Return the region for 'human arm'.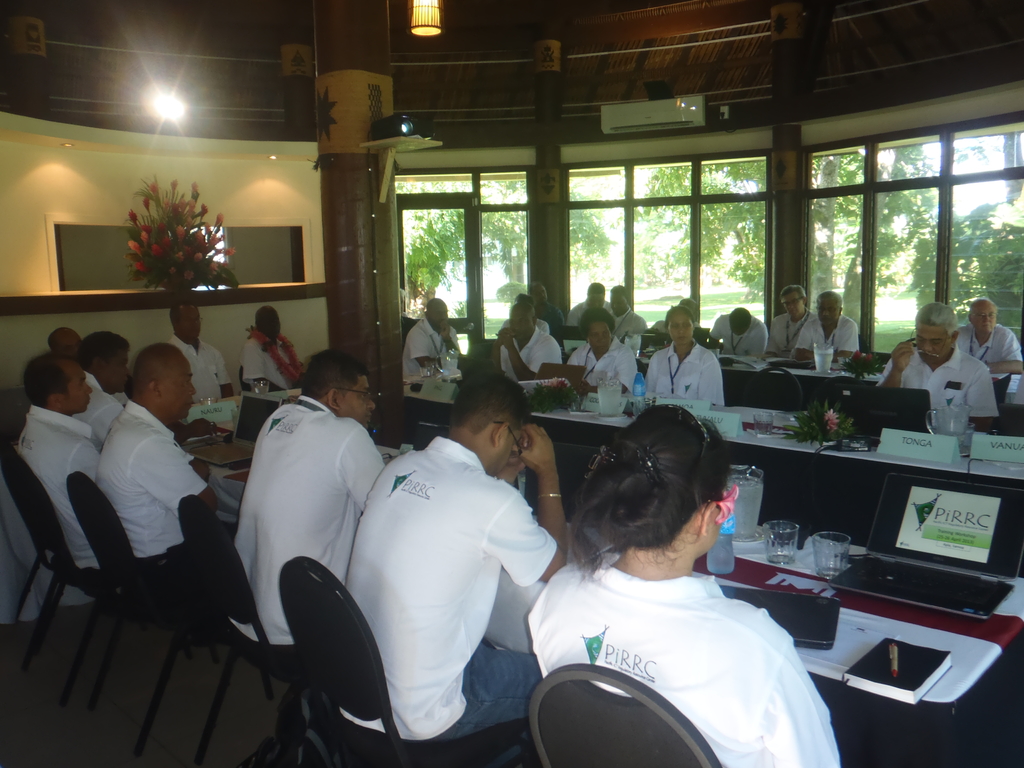
BBox(979, 326, 1023, 374).
